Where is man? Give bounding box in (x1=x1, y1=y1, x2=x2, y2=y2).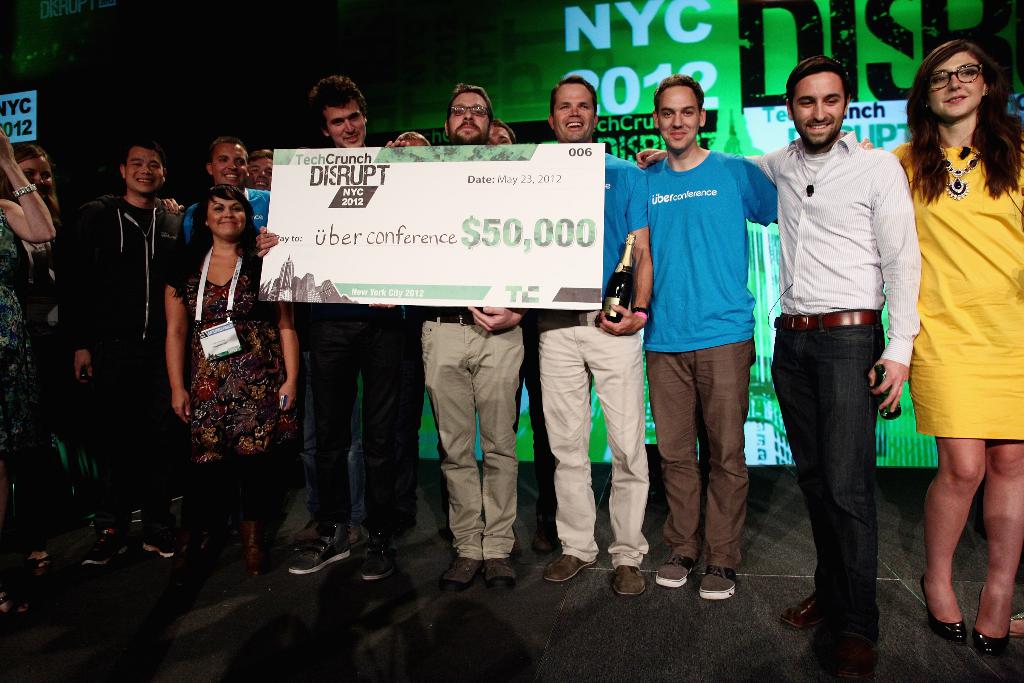
(x1=255, y1=74, x2=417, y2=582).
